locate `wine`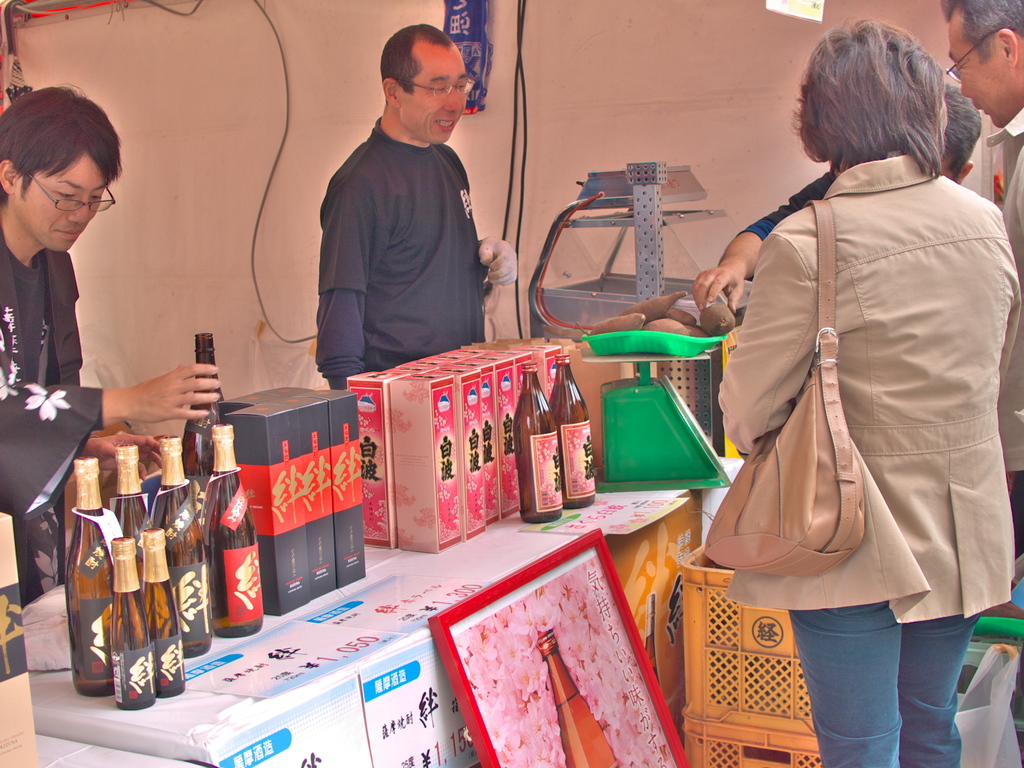
rect(511, 360, 557, 522)
